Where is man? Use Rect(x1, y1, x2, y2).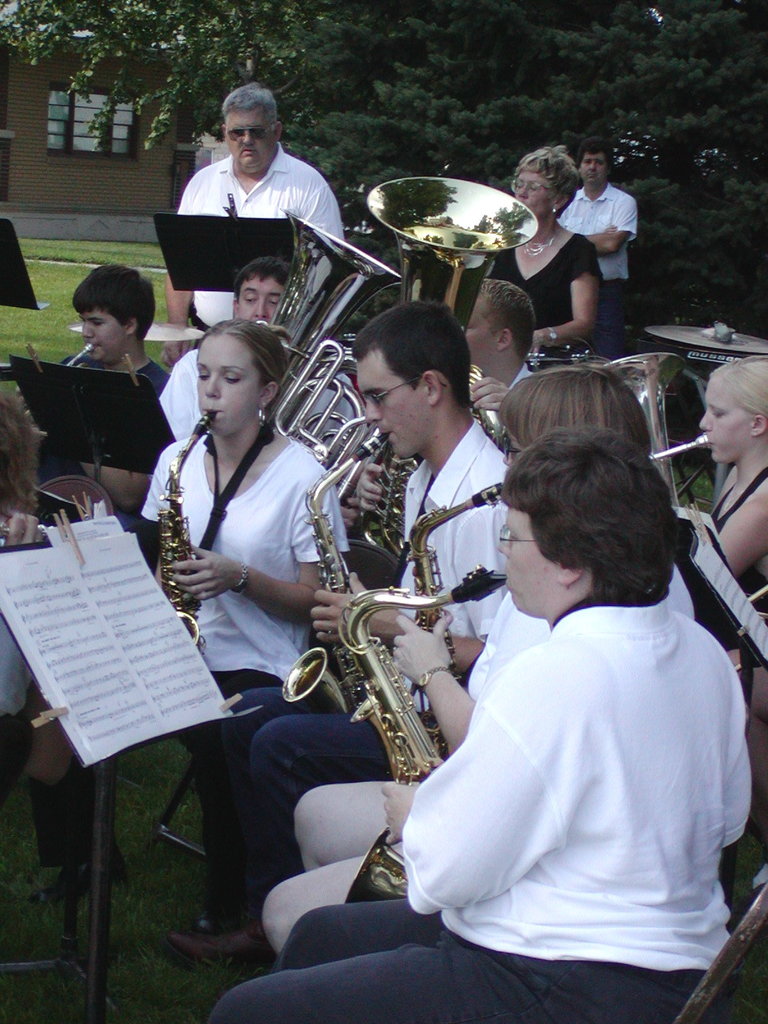
Rect(158, 260, 362, 486).
